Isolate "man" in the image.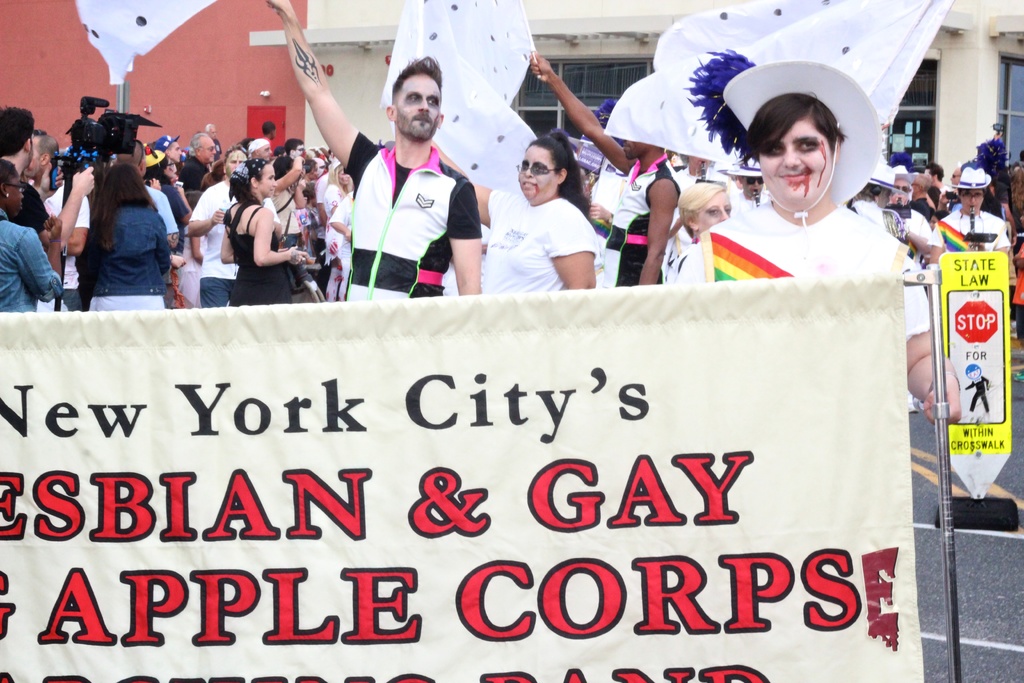
Isolated region: Rect(0, 100, 50, 252).
